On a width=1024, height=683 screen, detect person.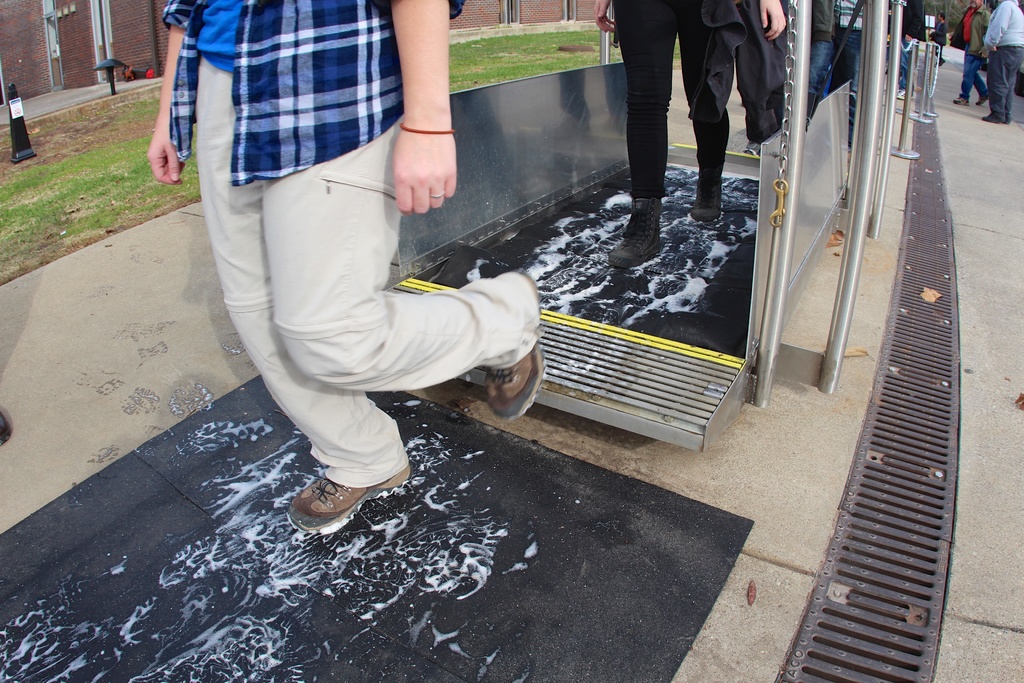
crop(946, 0, 995, 107).
